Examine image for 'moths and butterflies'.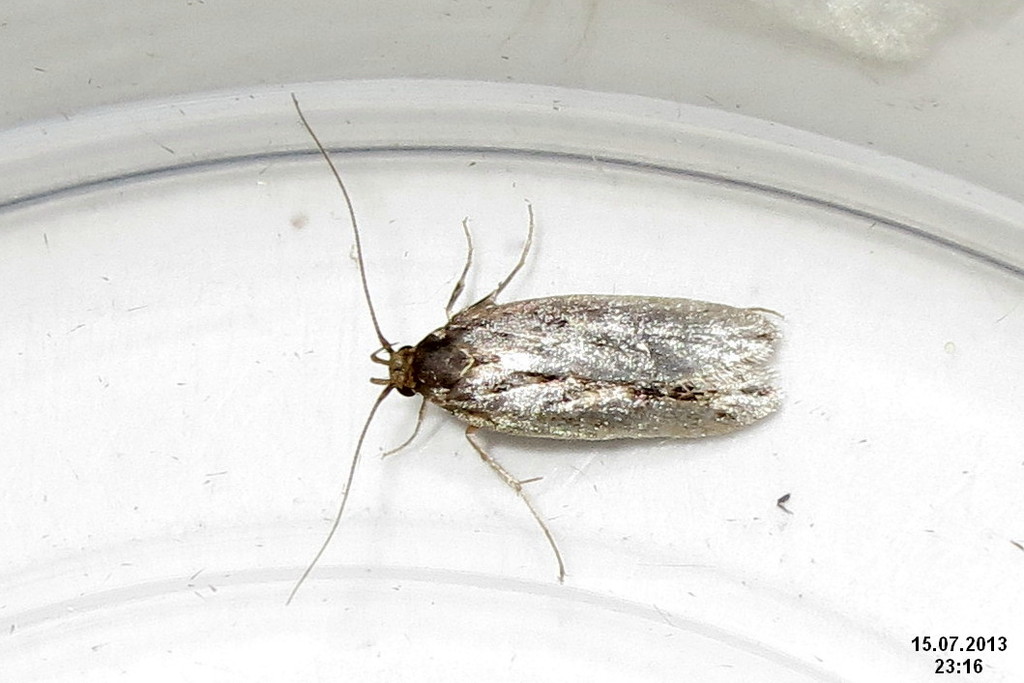
Examination result: <box>281,88,789,608</box>.
